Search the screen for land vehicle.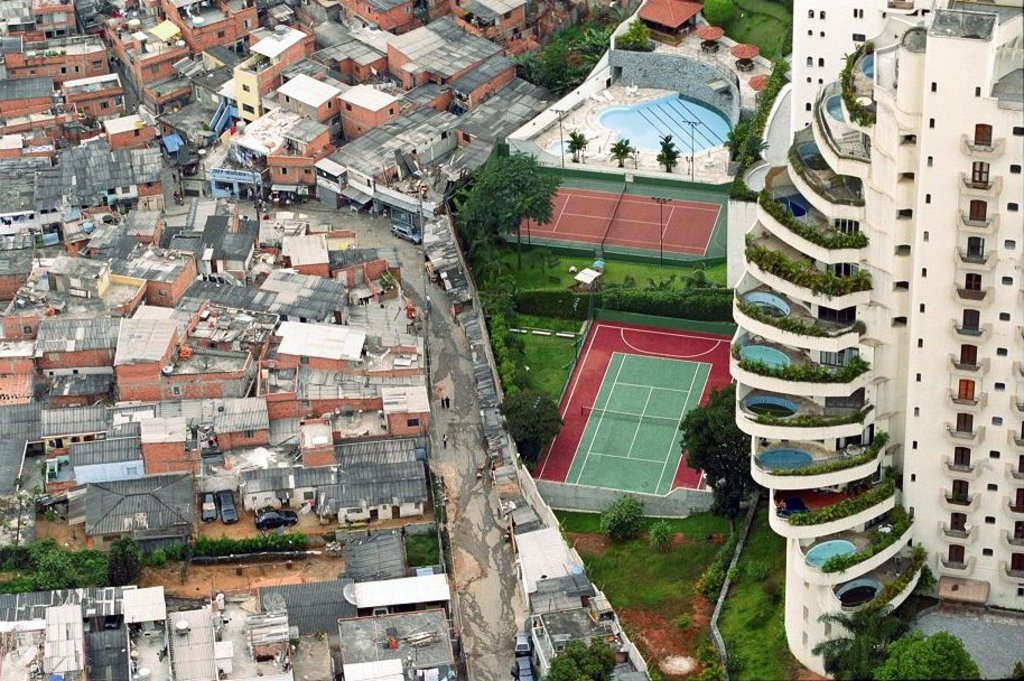
Found at select_region(392, 224, 421, 243).
